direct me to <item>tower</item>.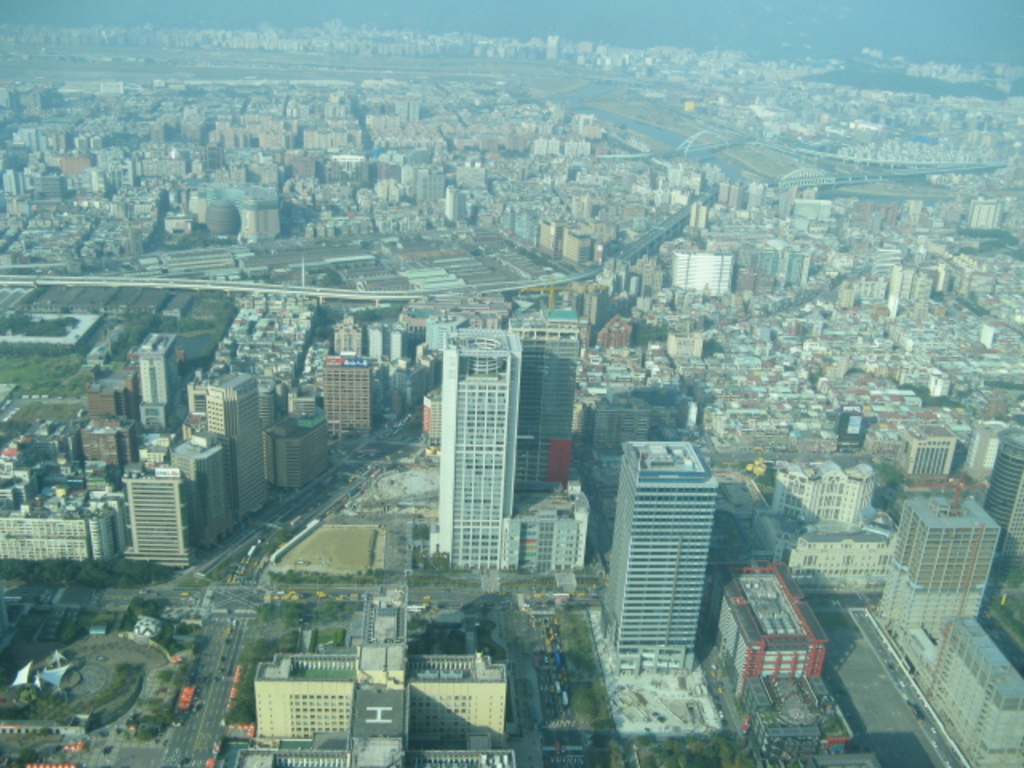
Direction: (602, 410, 739, 696).
